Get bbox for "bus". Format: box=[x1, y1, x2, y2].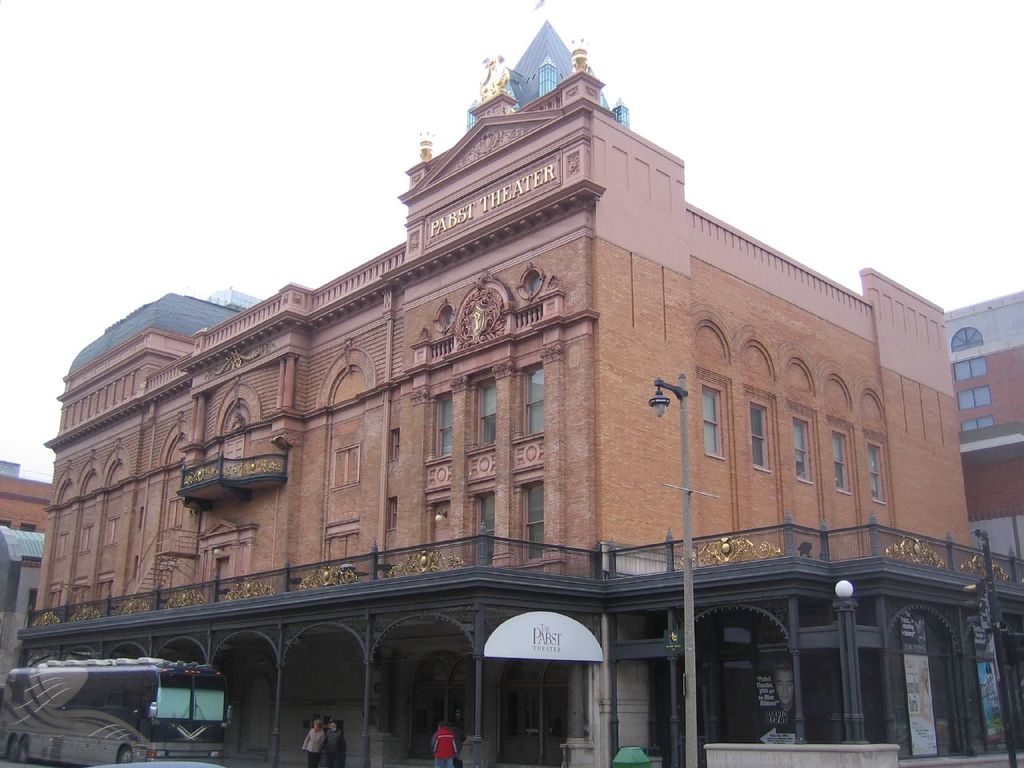
box=[0, 657, 233, 767].
